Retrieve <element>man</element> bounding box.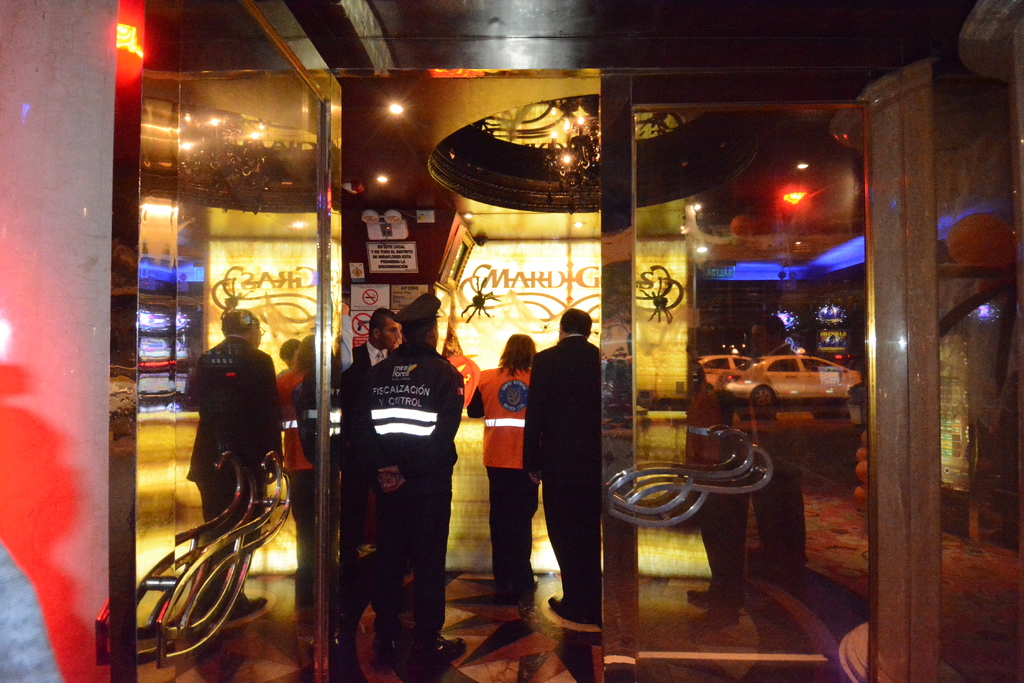
Bounding box: bbox=[523, 311, 601, 633].
